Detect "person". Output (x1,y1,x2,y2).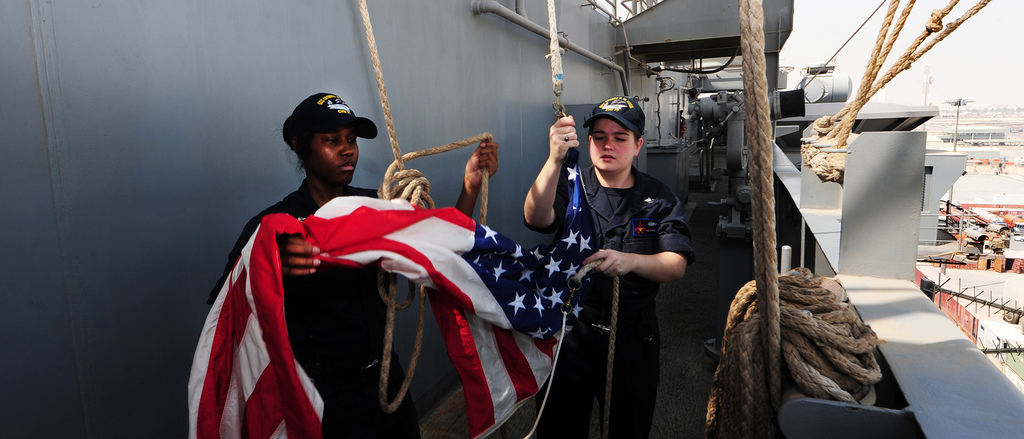
(540,92,694,427).
